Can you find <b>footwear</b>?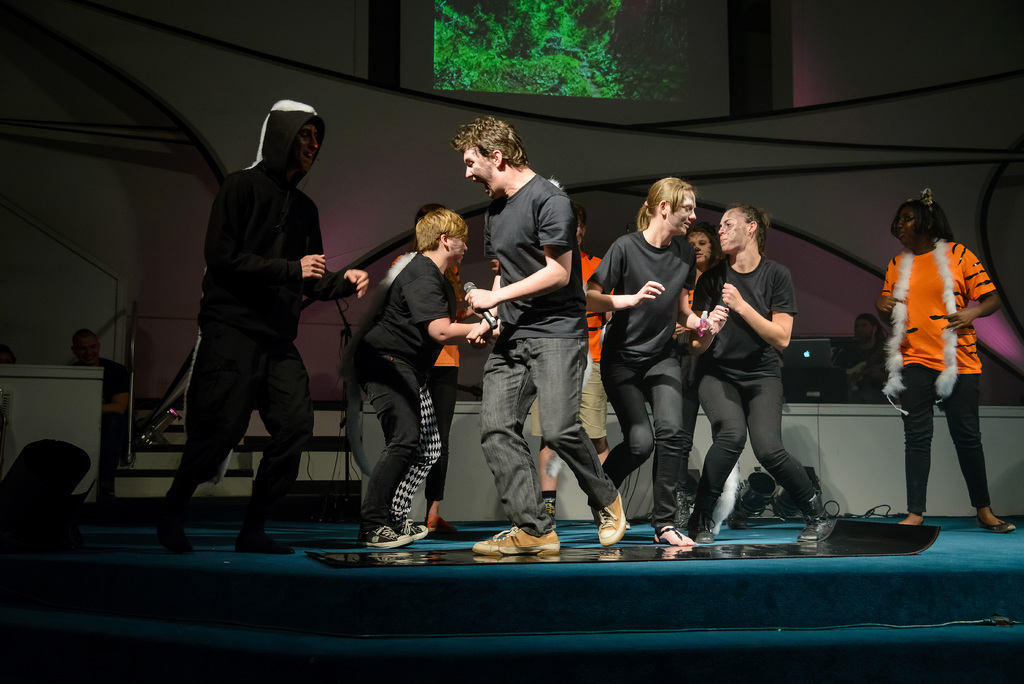
Yes, bounding box: region(356, 523, 412, 550).
